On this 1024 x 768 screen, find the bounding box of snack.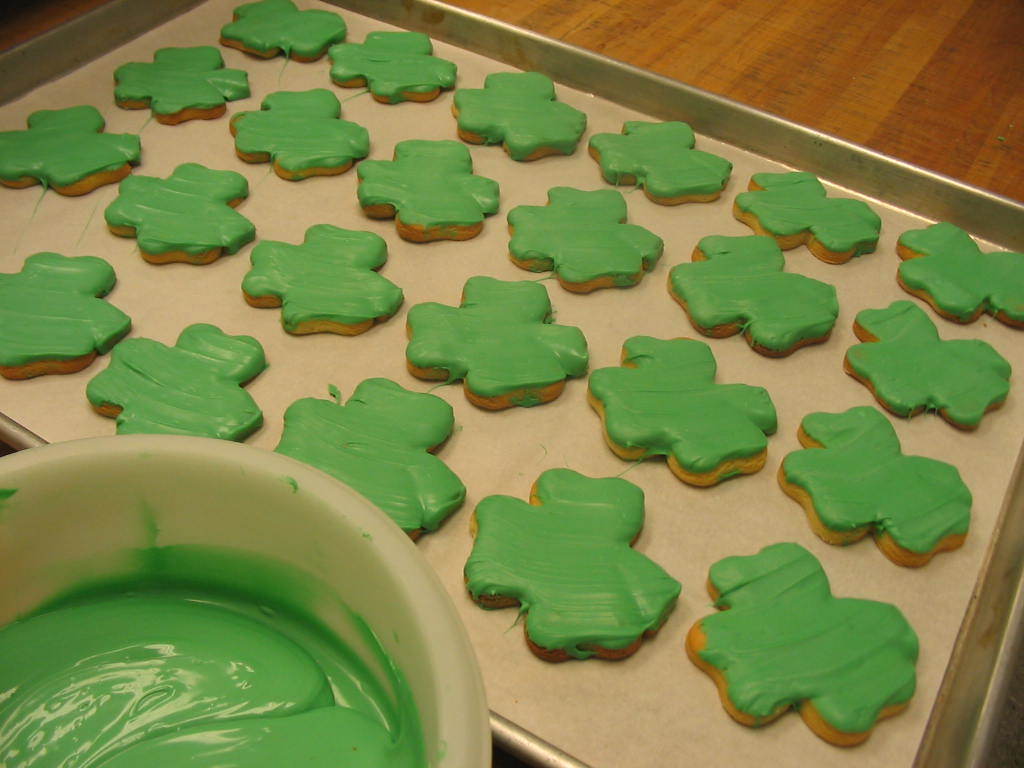
Bounding box: locate(229, 87, 374, 186).
